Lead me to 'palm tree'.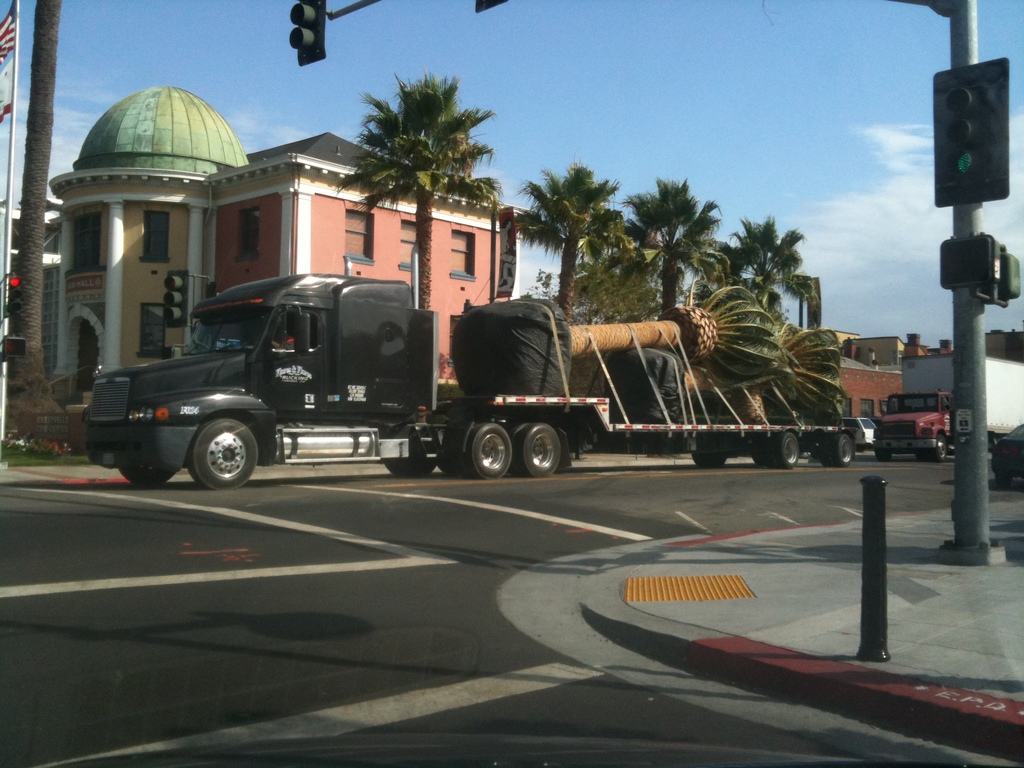
Lead to [x1=719, y1=216, x2=791, y2=319].
